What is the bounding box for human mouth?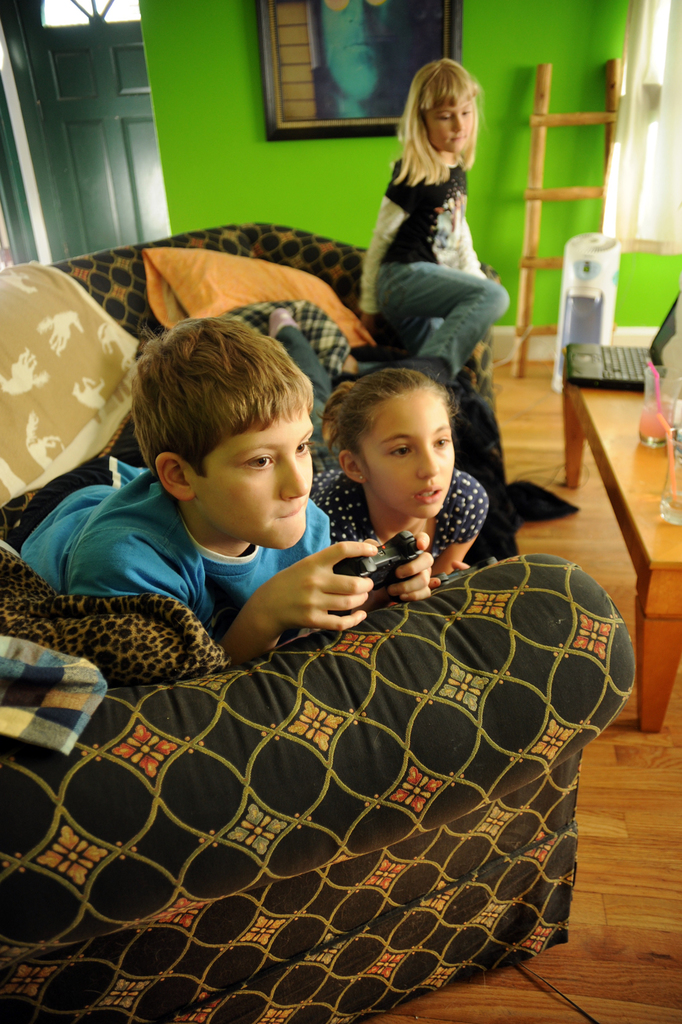
[x1=416, y1=483, x2=444, y2=509].
